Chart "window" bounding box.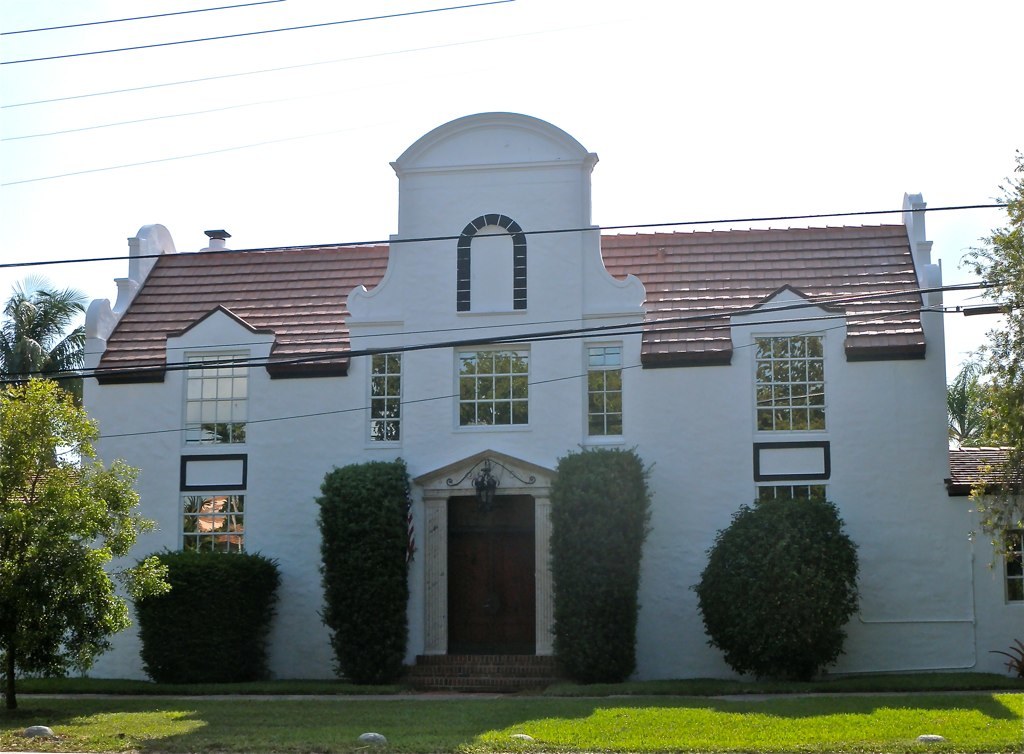
Charted: 453:350:527:419.
